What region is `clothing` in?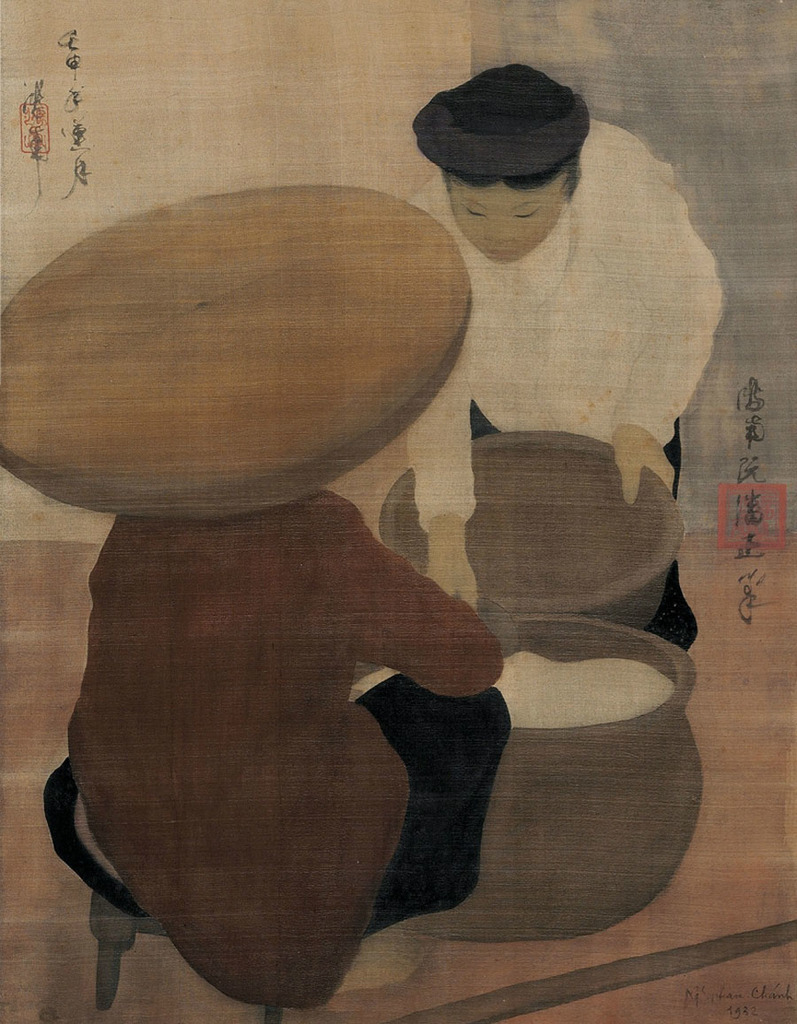
(x1=403, y1=113, x2=728, y2=540).
